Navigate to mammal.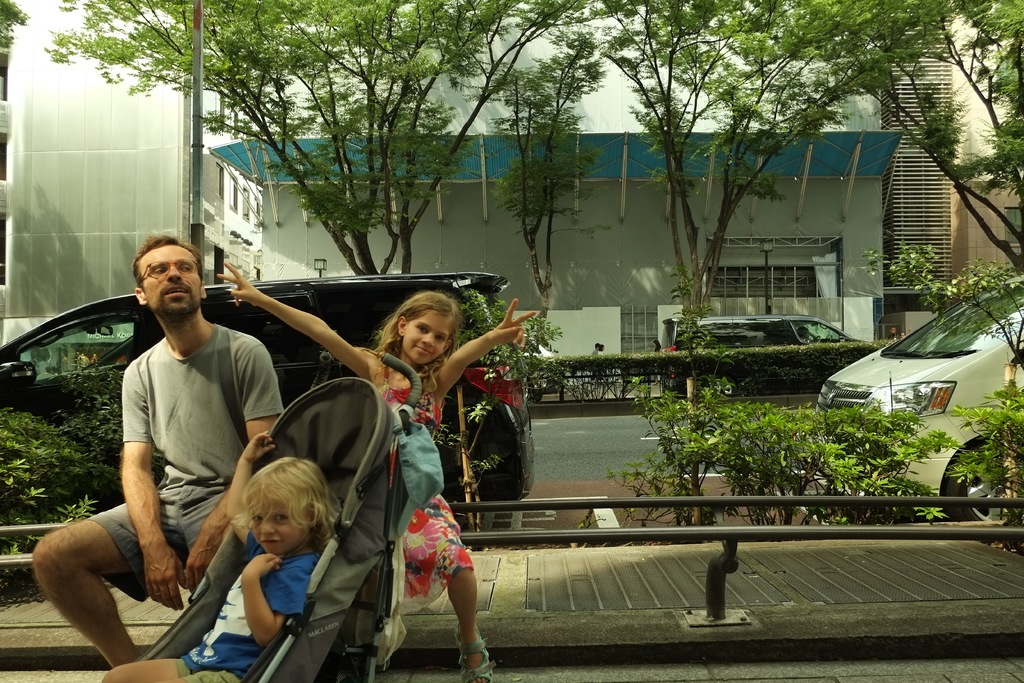
Navigation target: region(600, 343, 609, 377).
